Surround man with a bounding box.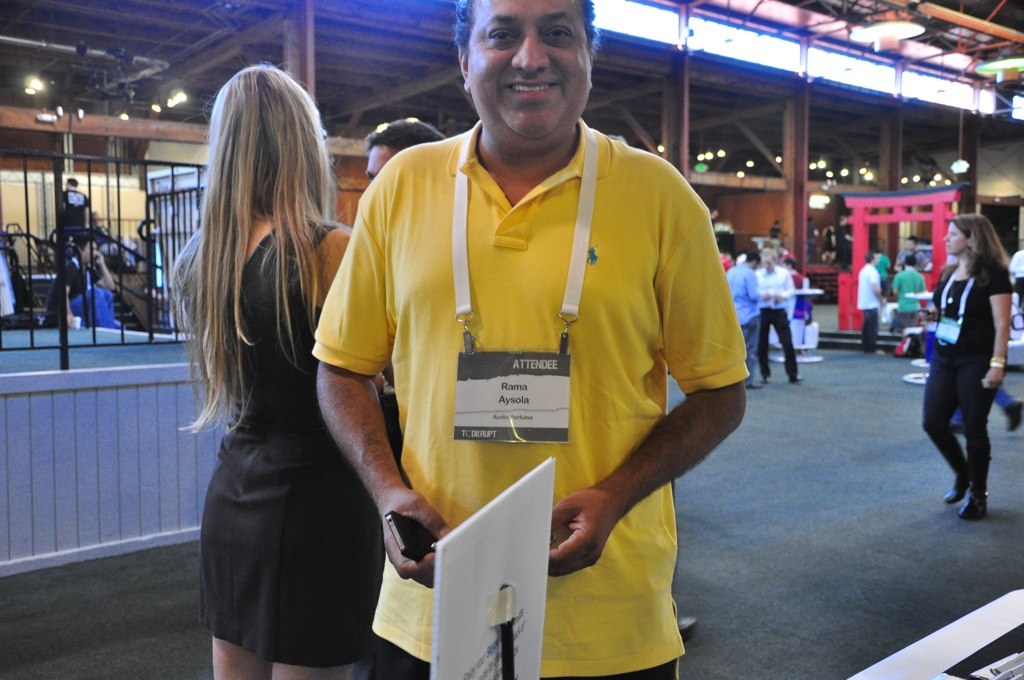
select_region(57, 175, 98, 246).
